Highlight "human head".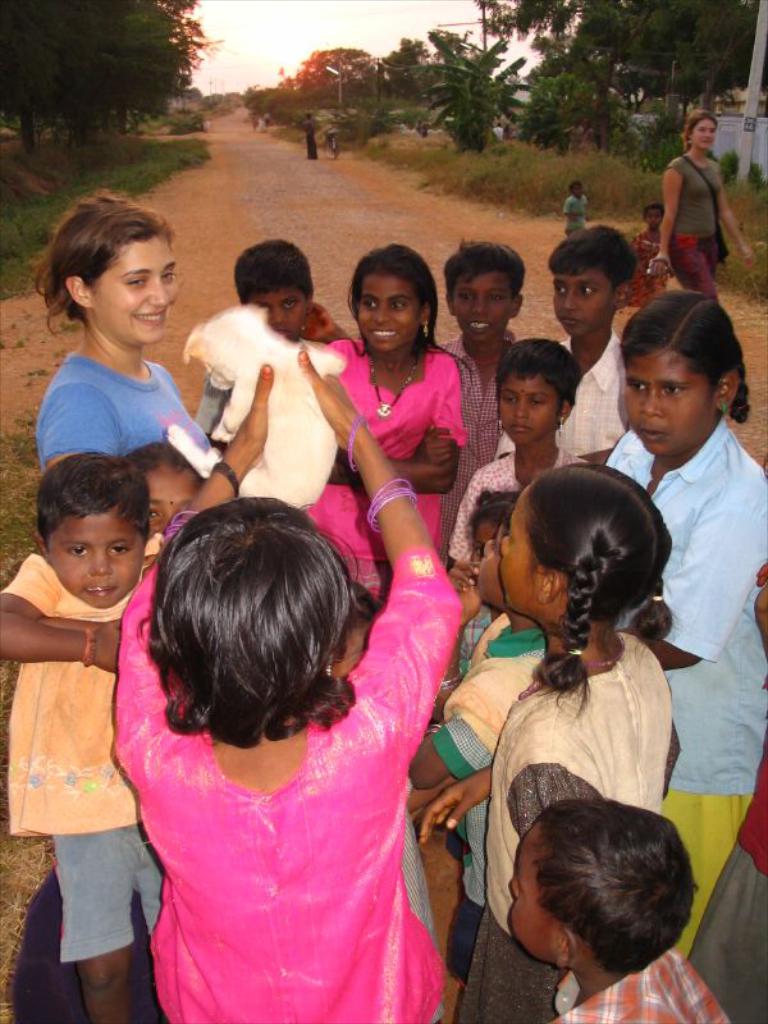
Highlighted region: locate(568, 177, 584, 200).
